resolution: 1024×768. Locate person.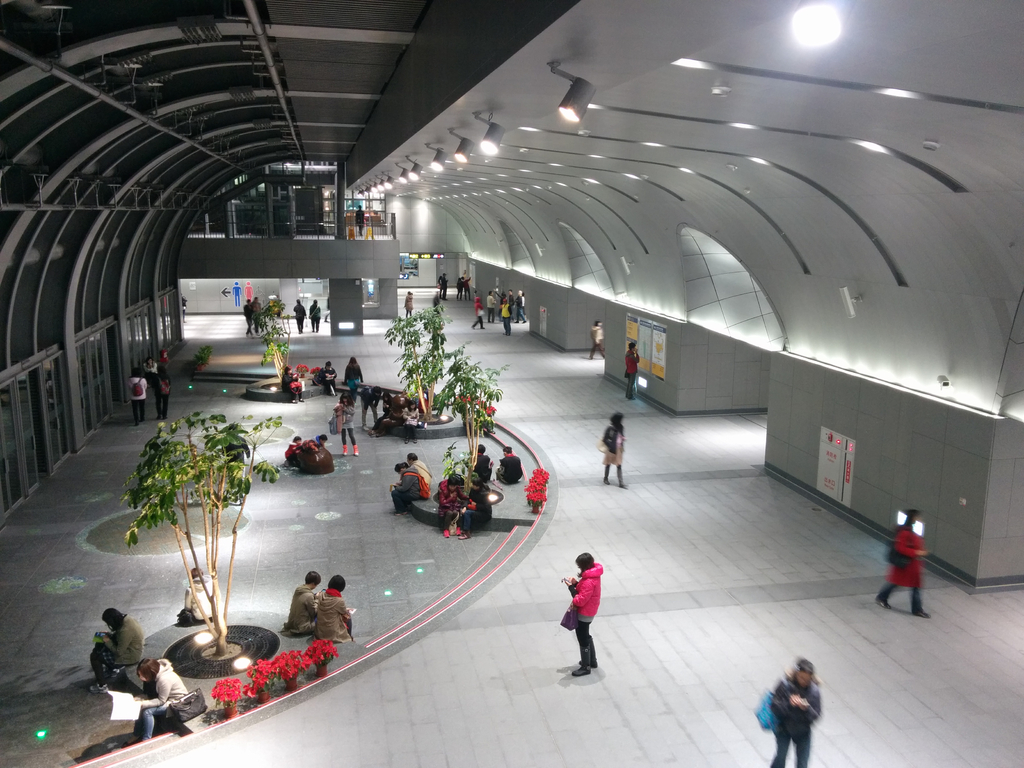
select_region(299, 429, 326, 456).
